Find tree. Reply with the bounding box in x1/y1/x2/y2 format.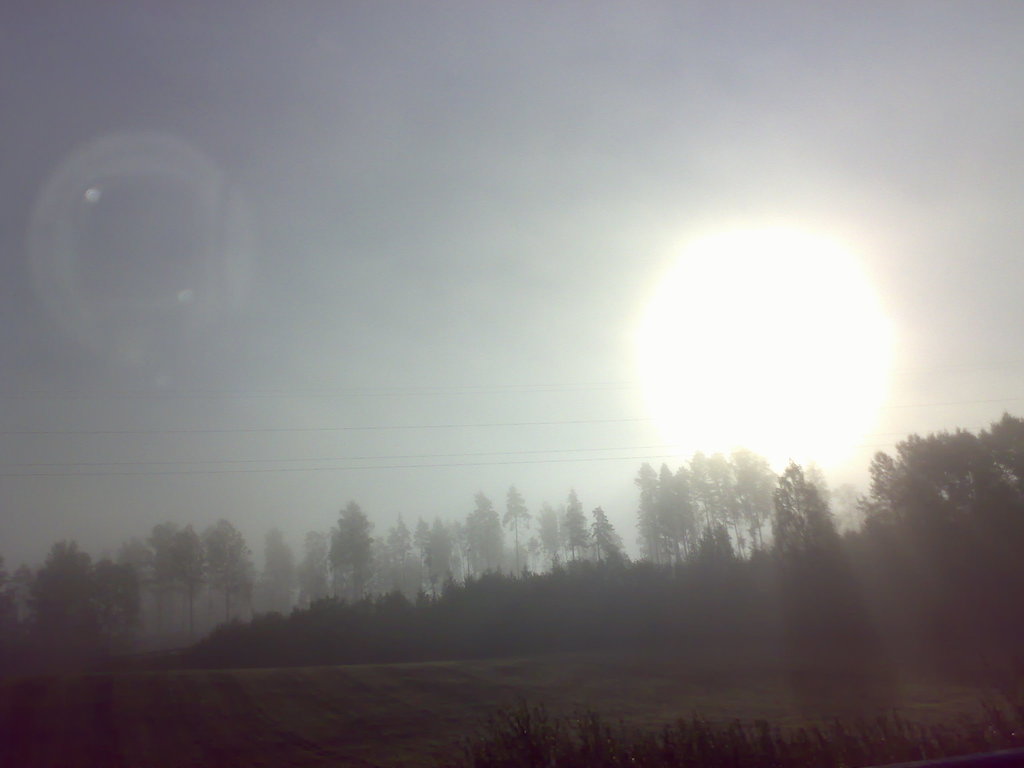
24/540/106/663.
